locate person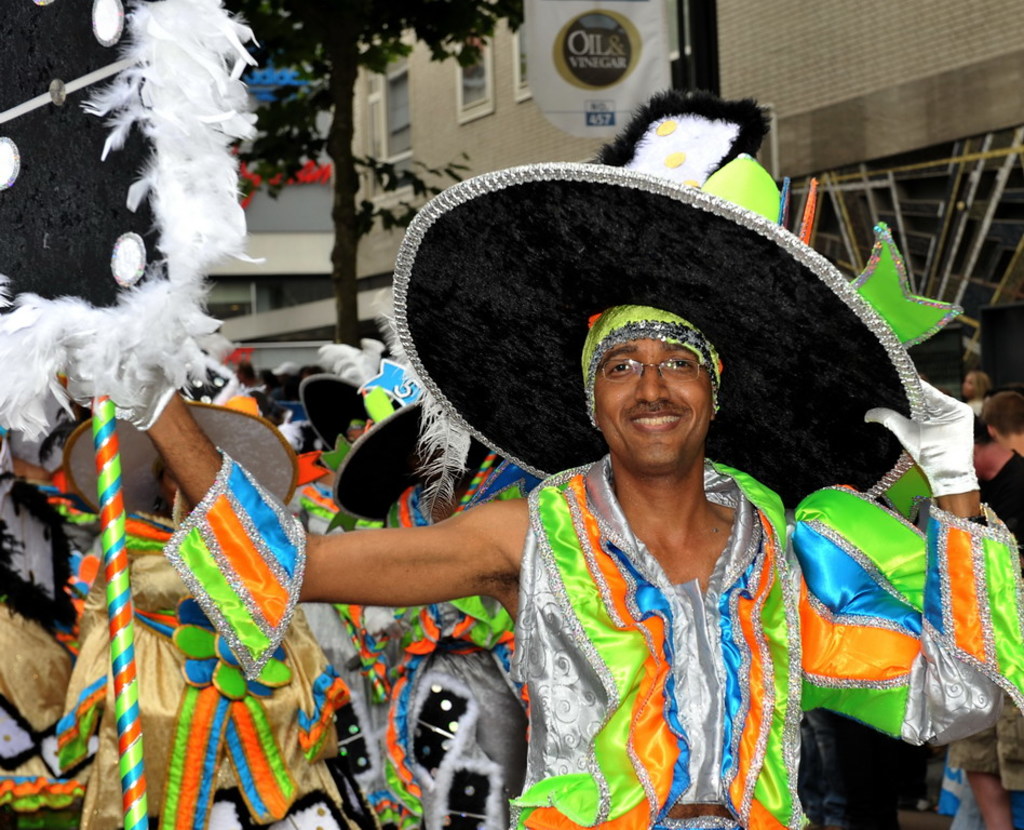
102, 303, 1023, 829
